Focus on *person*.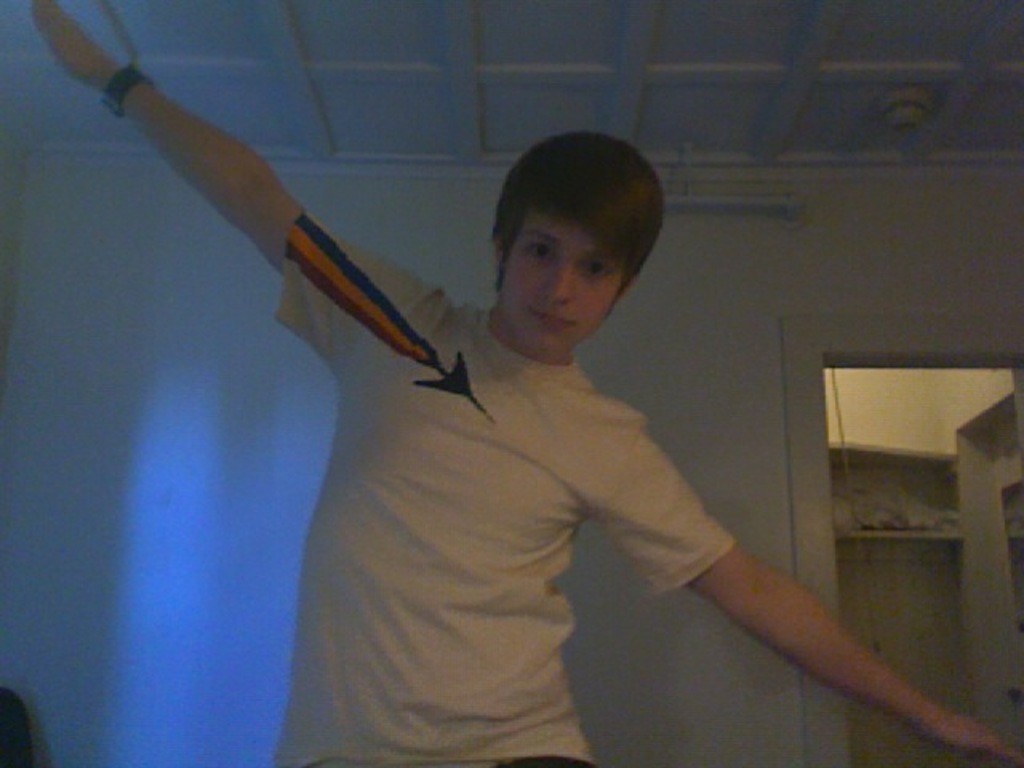
Focused at (35, 0, 1019, 766).
